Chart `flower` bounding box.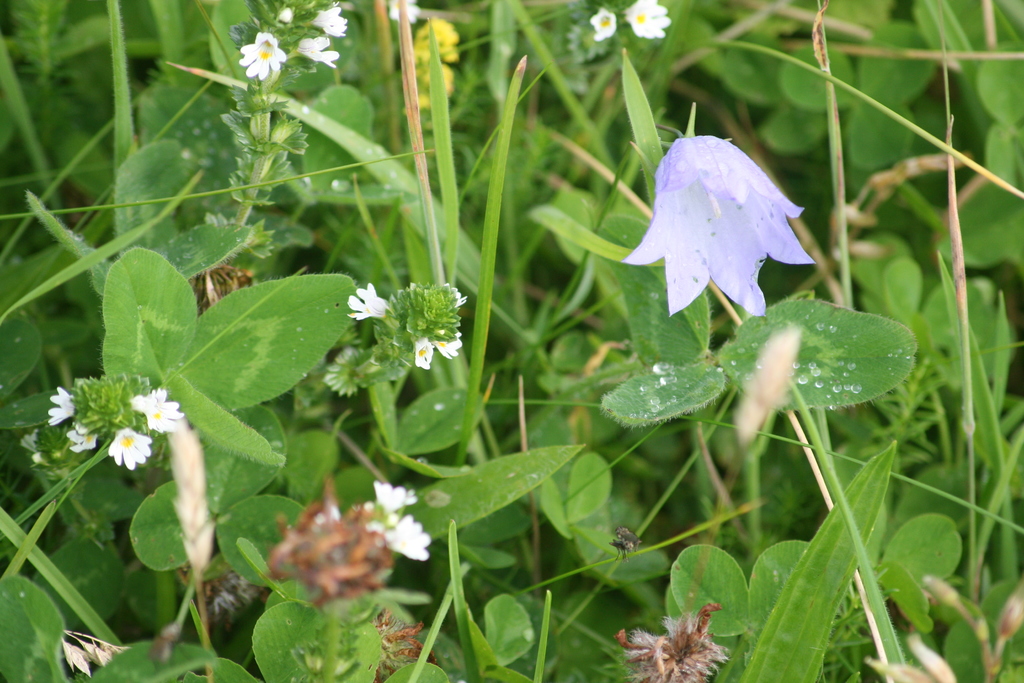
Charted: bbox=(435, 325, 461, 359).
